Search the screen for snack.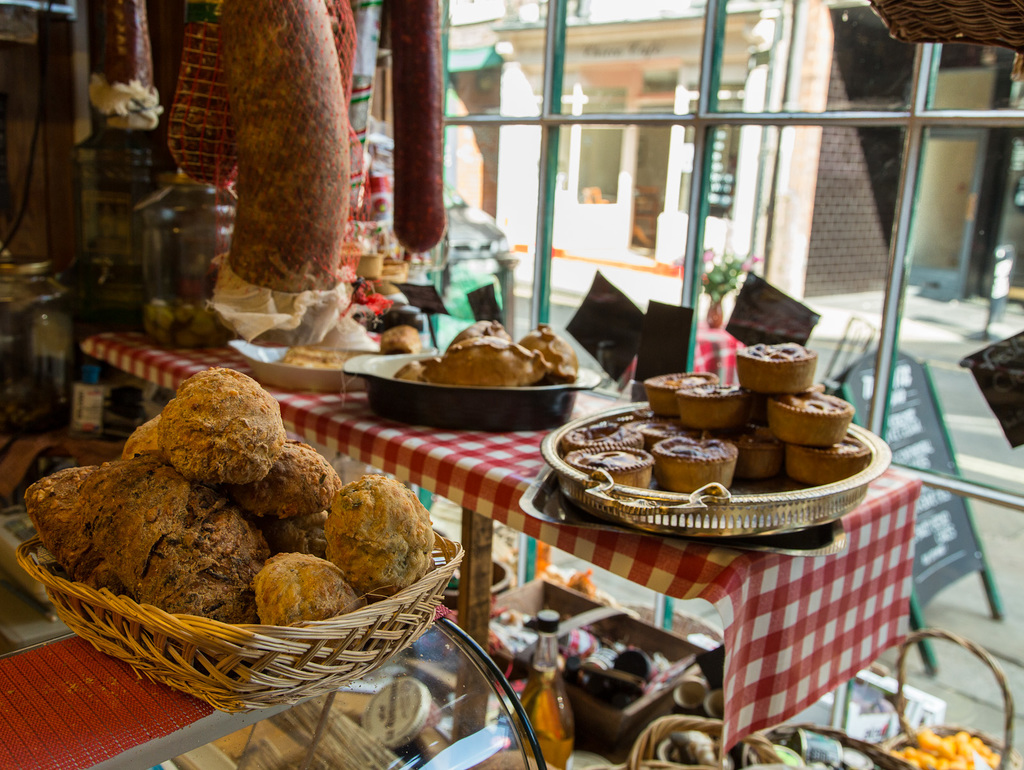
Found at left=225, top=0, right=348, bottom=298.
